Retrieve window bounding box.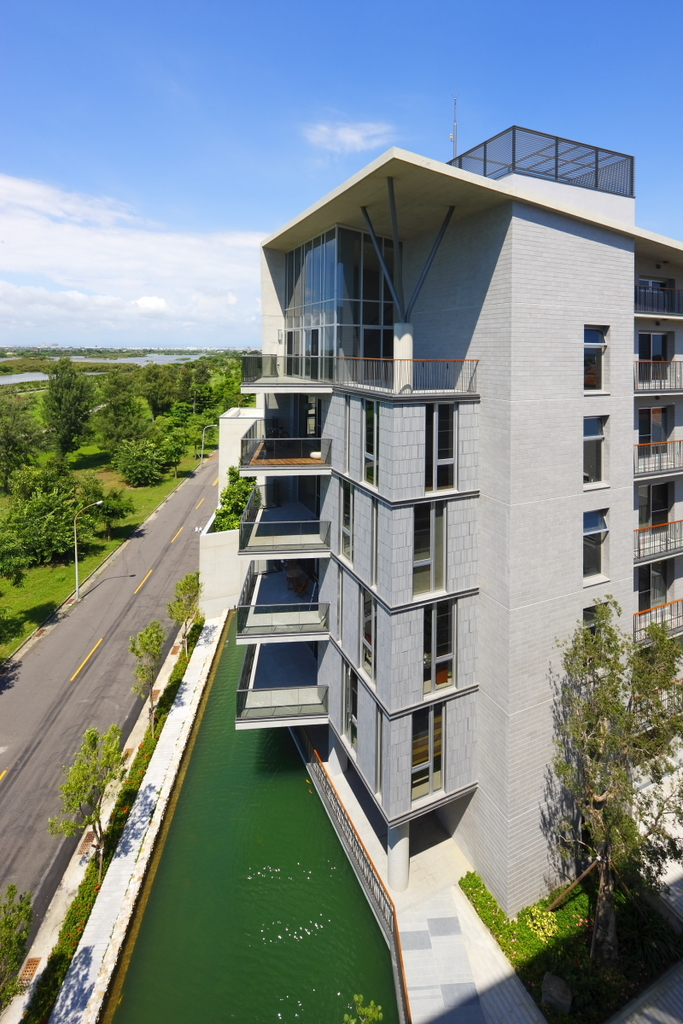
Bounding box: box(411, 492, 454, 596).
